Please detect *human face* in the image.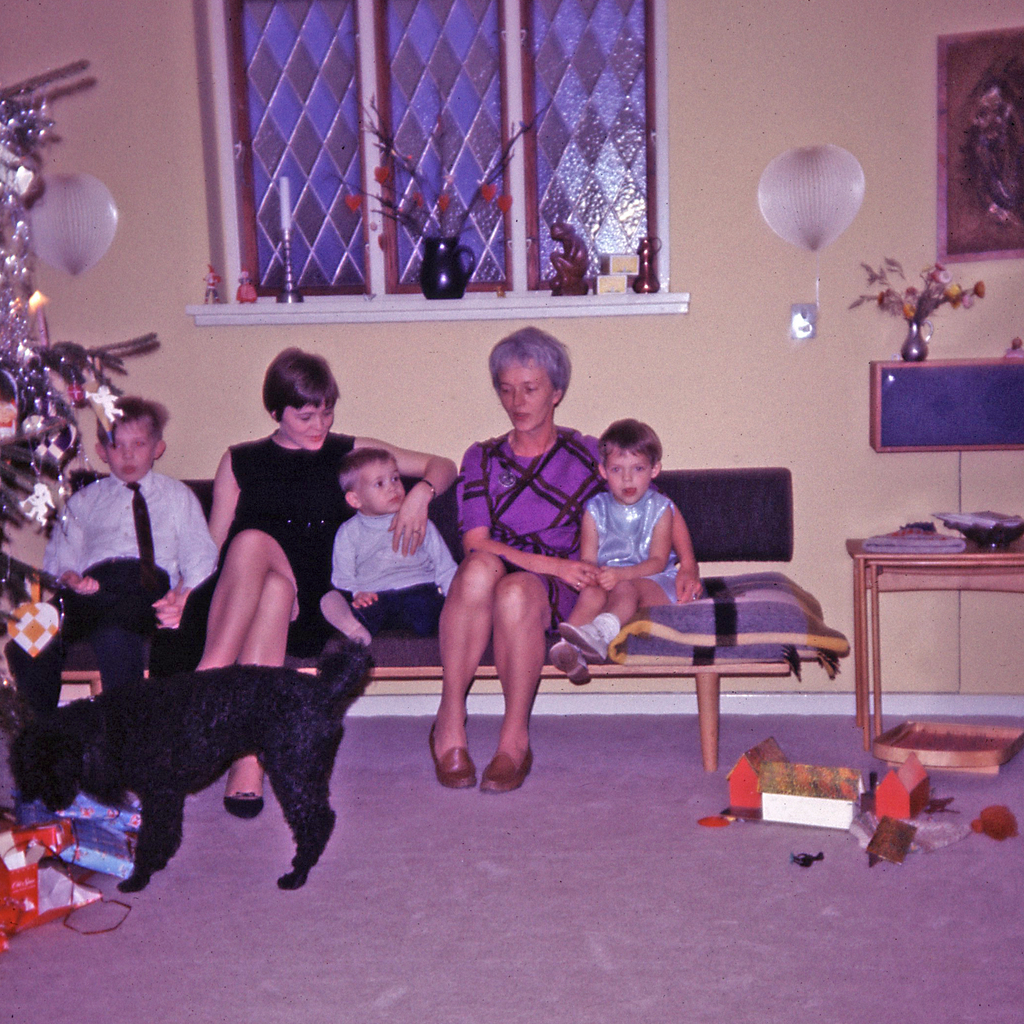
box=[106, 420, 156, 476].
